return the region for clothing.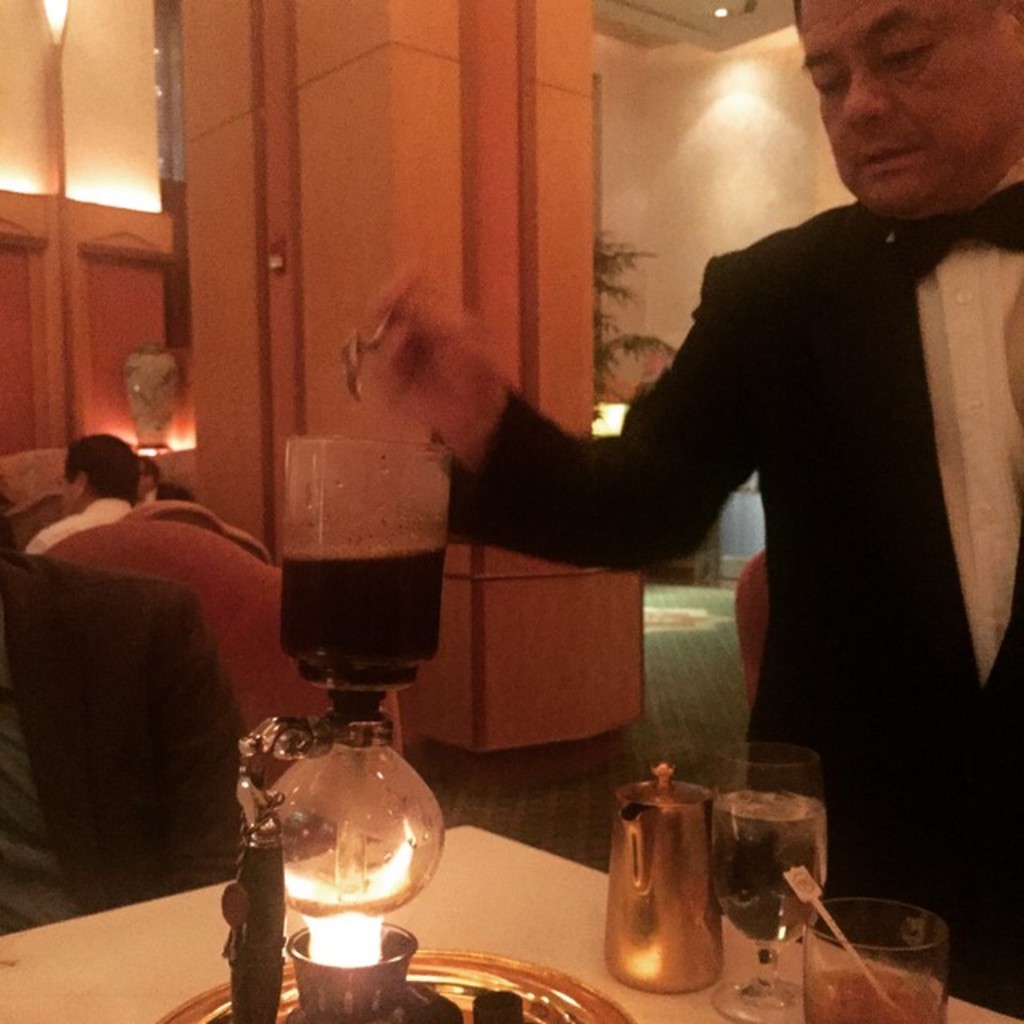
414/128/955/915.
